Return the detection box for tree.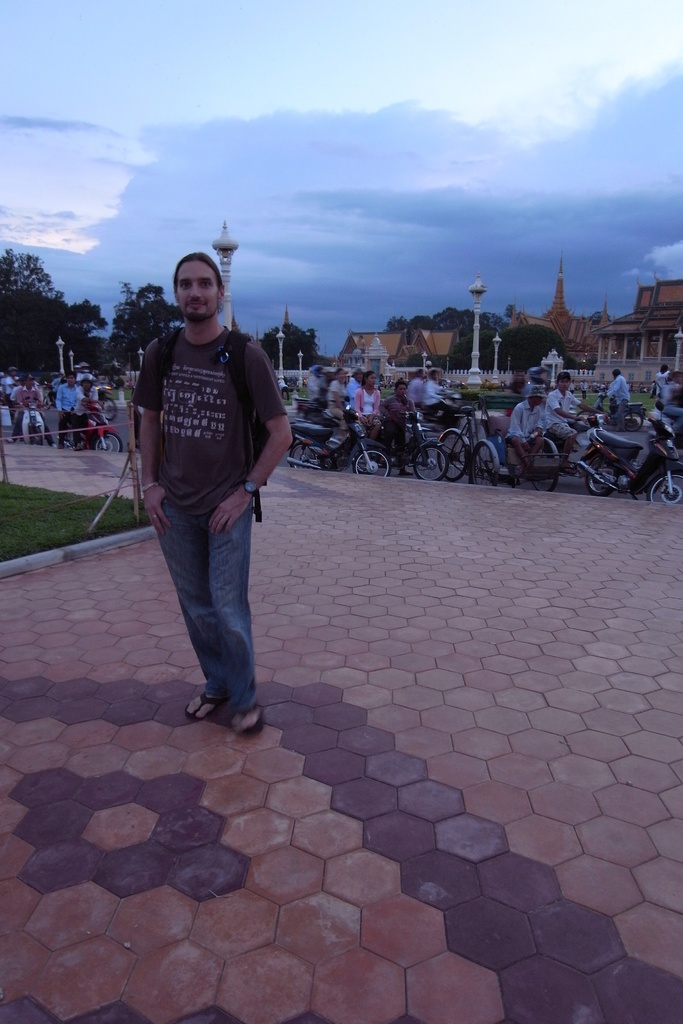
bbox(253, 321, 331, 371).
